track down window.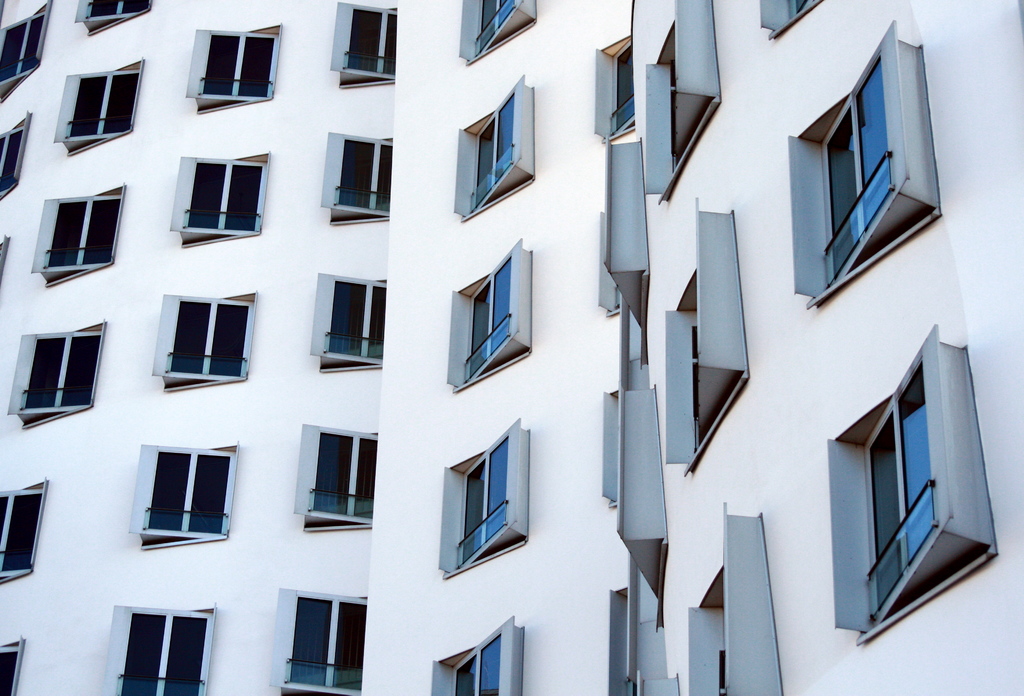
Tracked to BBox(49, 71, 138, 151).
